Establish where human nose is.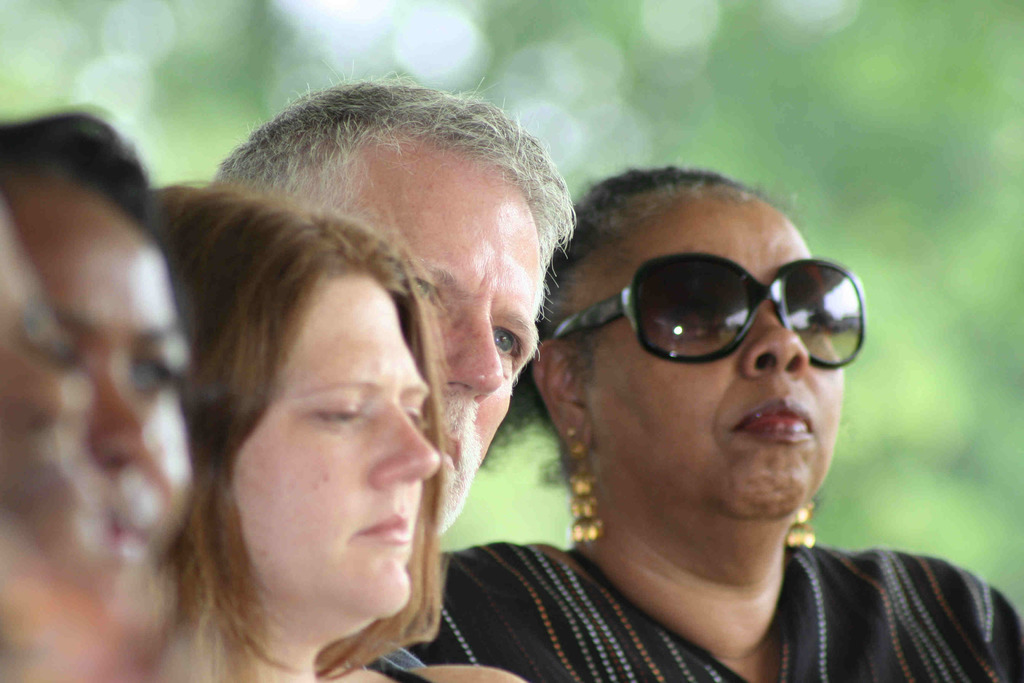
Established at (left=441, top=314, right=504, bottom=401).
